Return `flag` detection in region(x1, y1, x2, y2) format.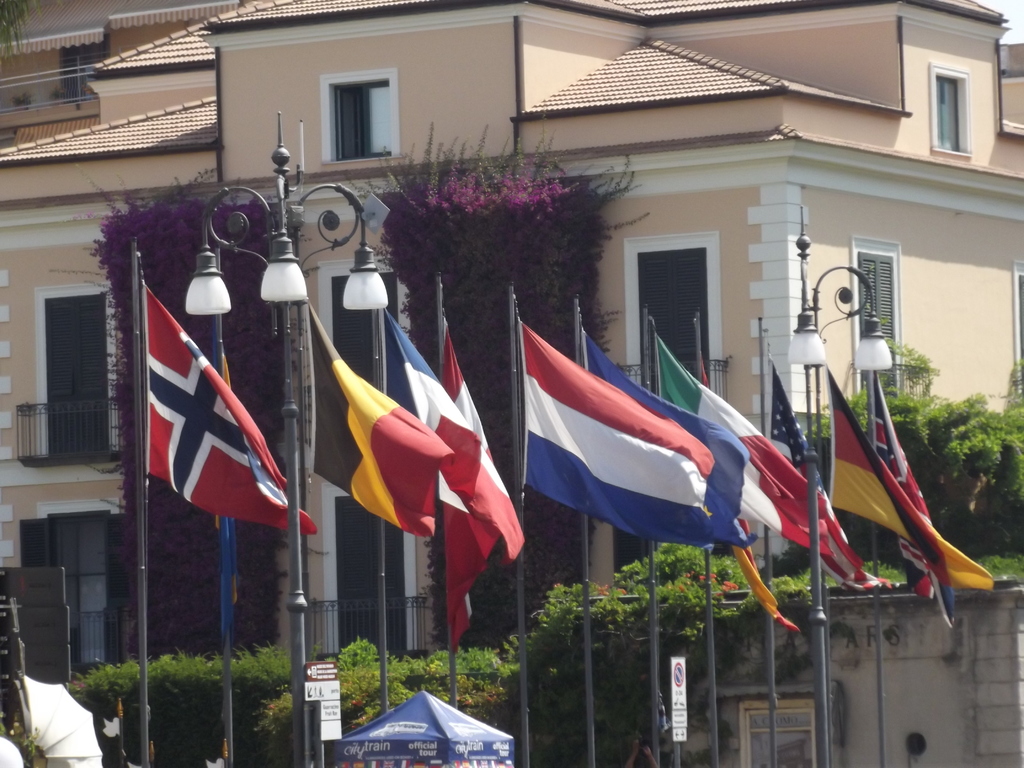
region(398, 307, 524, 561).
